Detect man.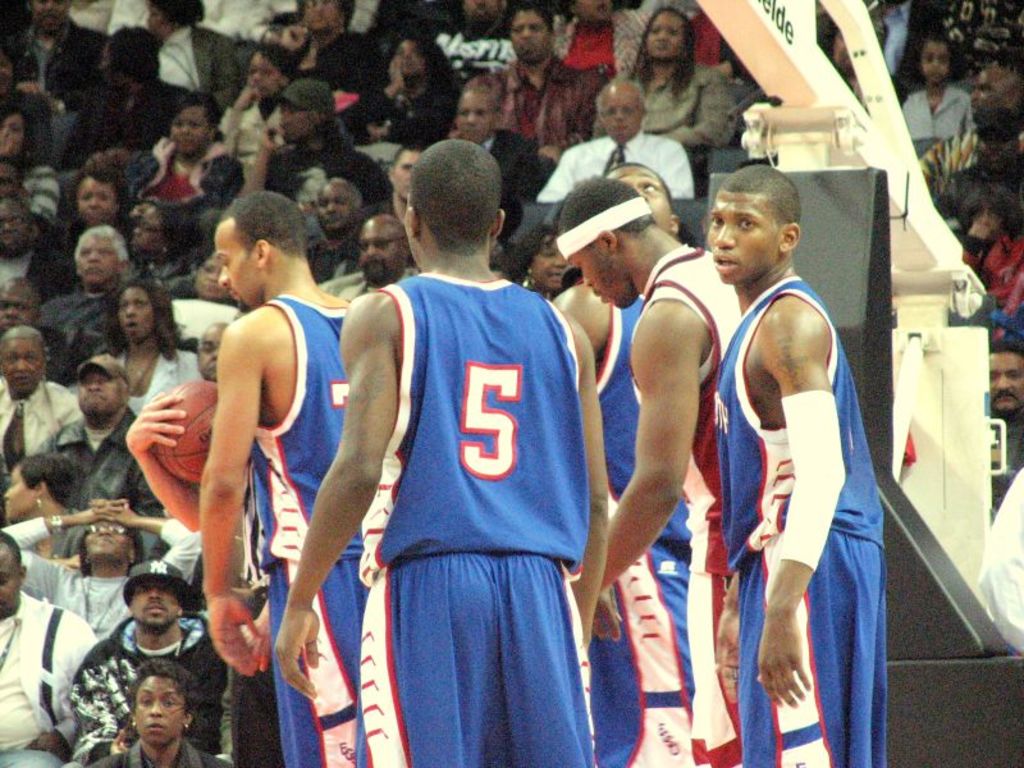
Detected at Rect(40, 228, 132, 357).
